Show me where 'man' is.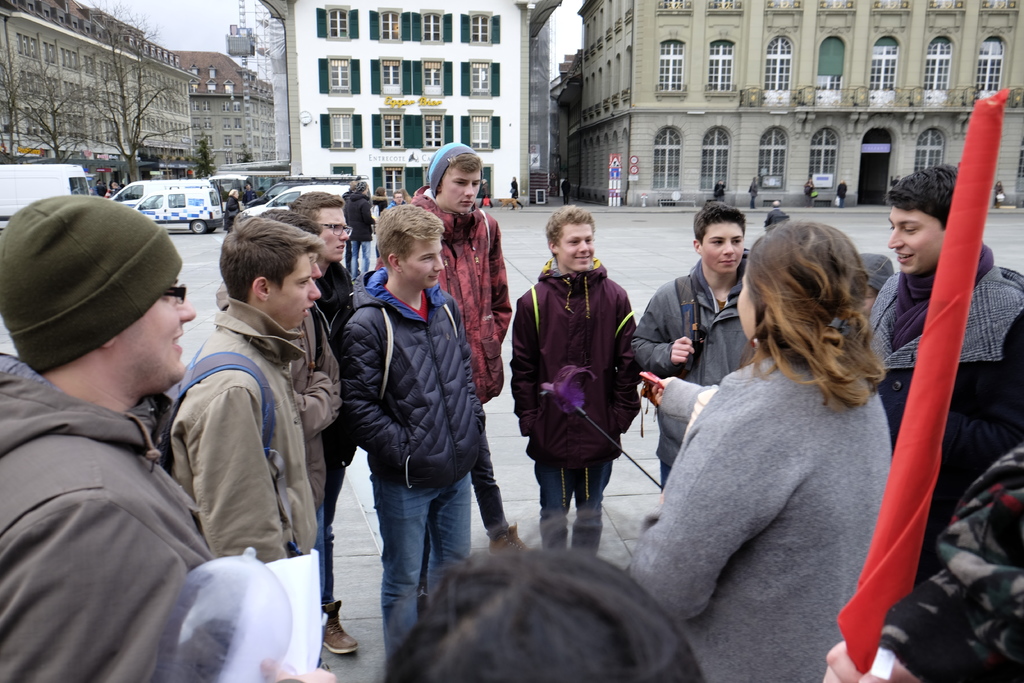
'man' is at (x1=411, y1=130, x2=520, y2=559).
